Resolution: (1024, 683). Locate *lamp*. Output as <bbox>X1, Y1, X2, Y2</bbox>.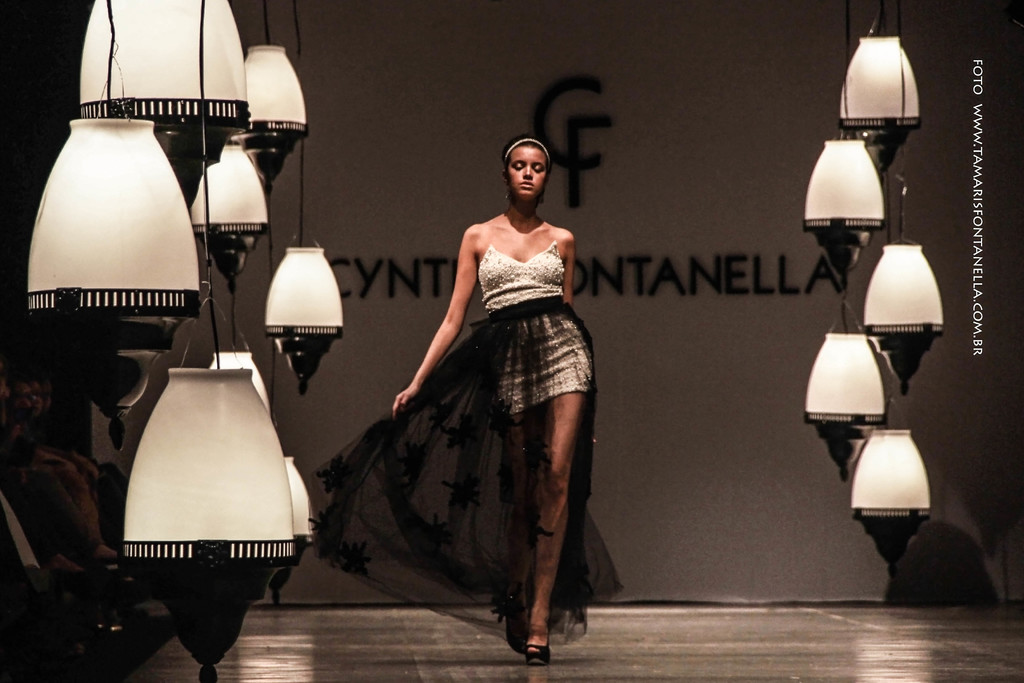
<bbox>264, 0, 344, 399</bbox>.
